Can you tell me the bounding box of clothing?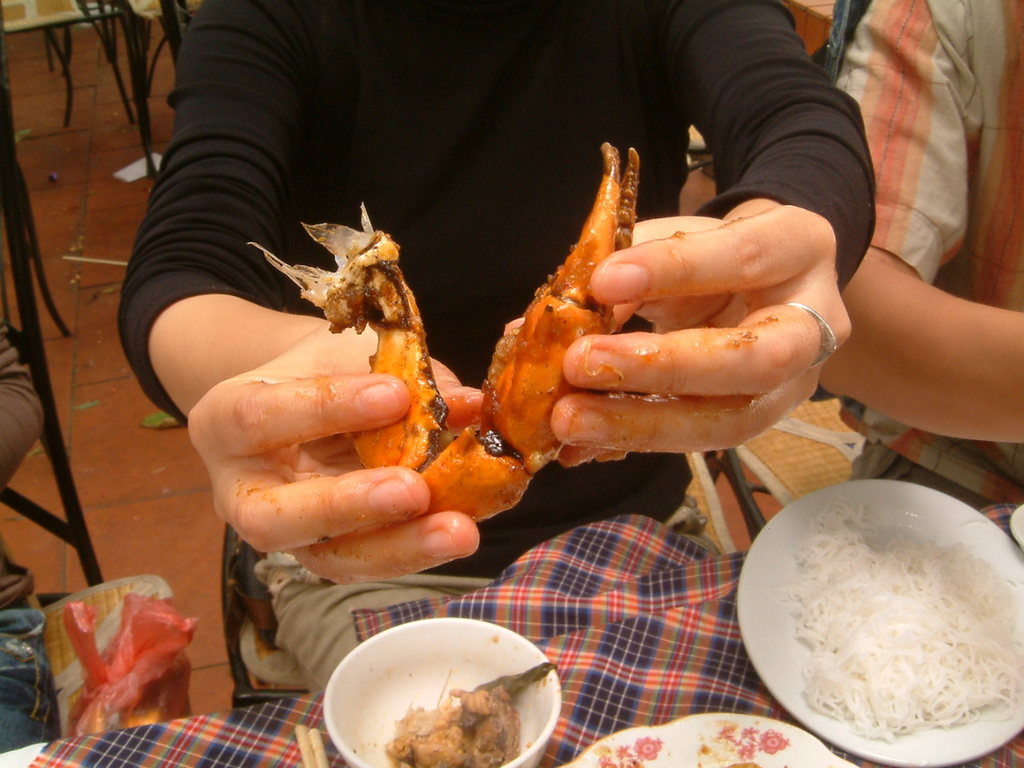
(834,0,1023,508).
